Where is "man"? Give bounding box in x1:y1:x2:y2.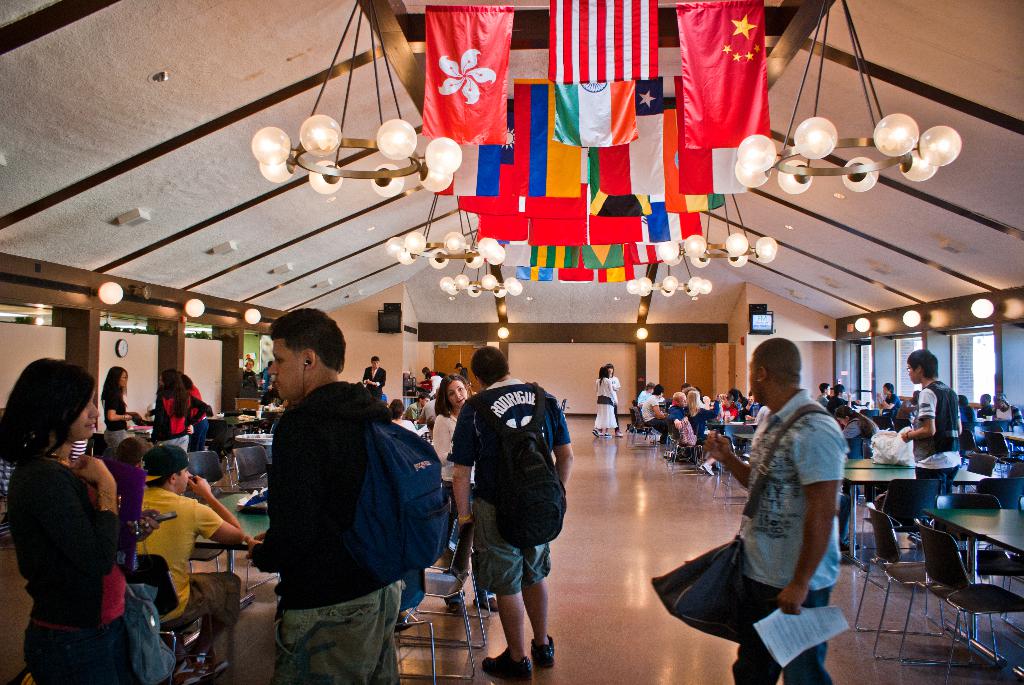
950:395:973:427.
